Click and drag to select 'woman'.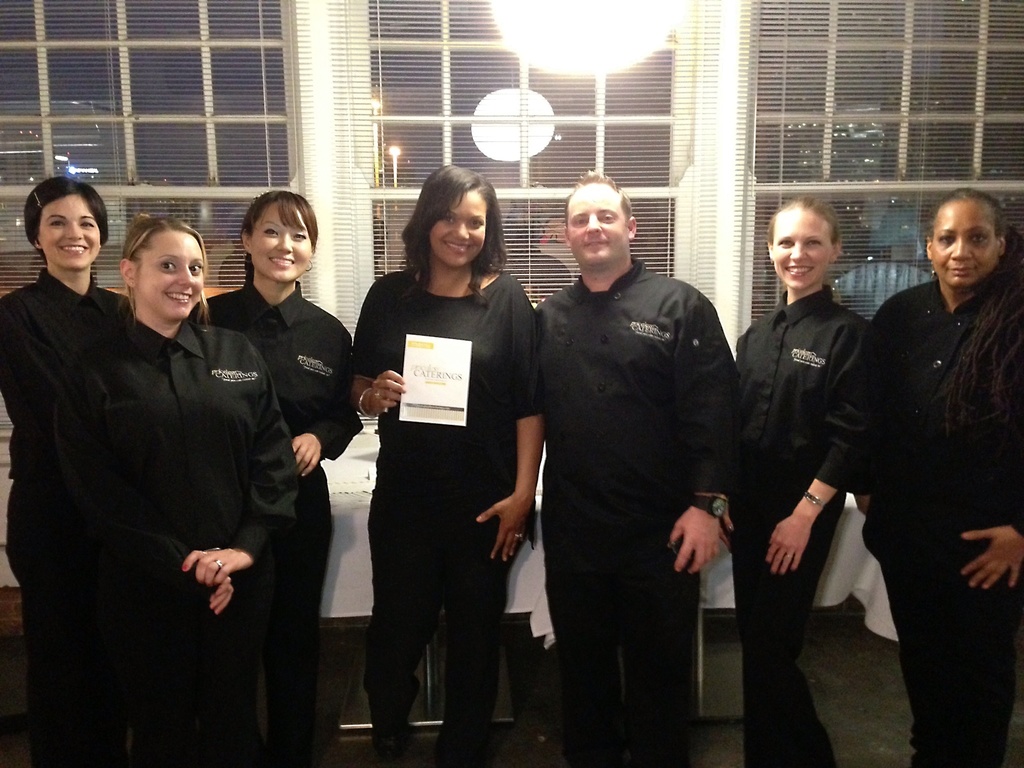
Selection: pyautogui.locateOnScreen(1, 176, 138, 767).
